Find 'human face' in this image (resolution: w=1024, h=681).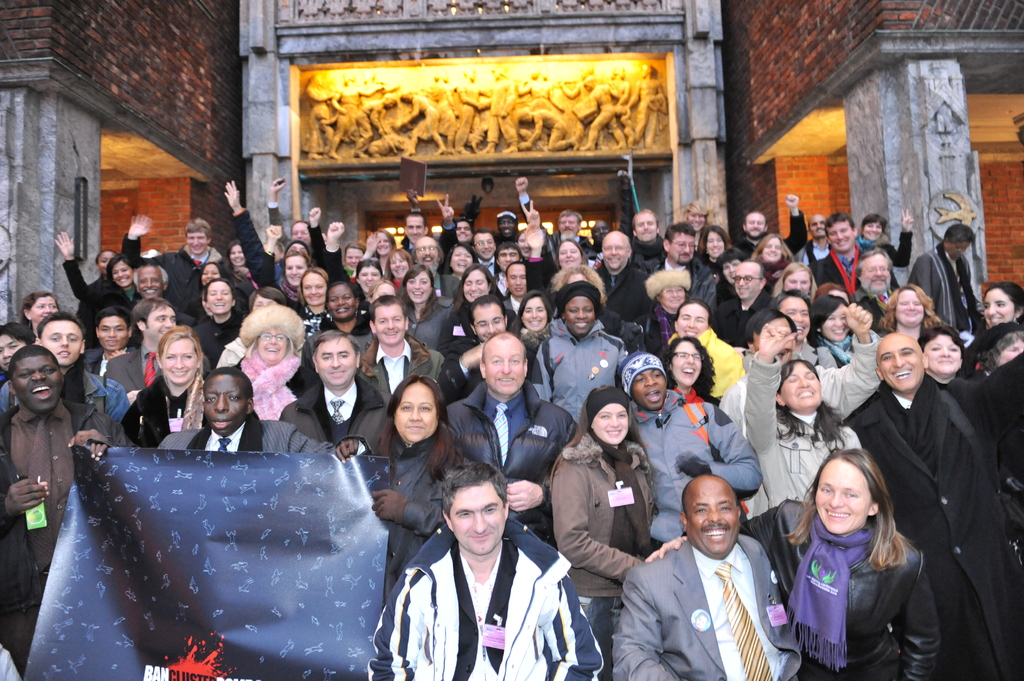
pyautogui.locateOnScreen(687, 481, 735, 554).
